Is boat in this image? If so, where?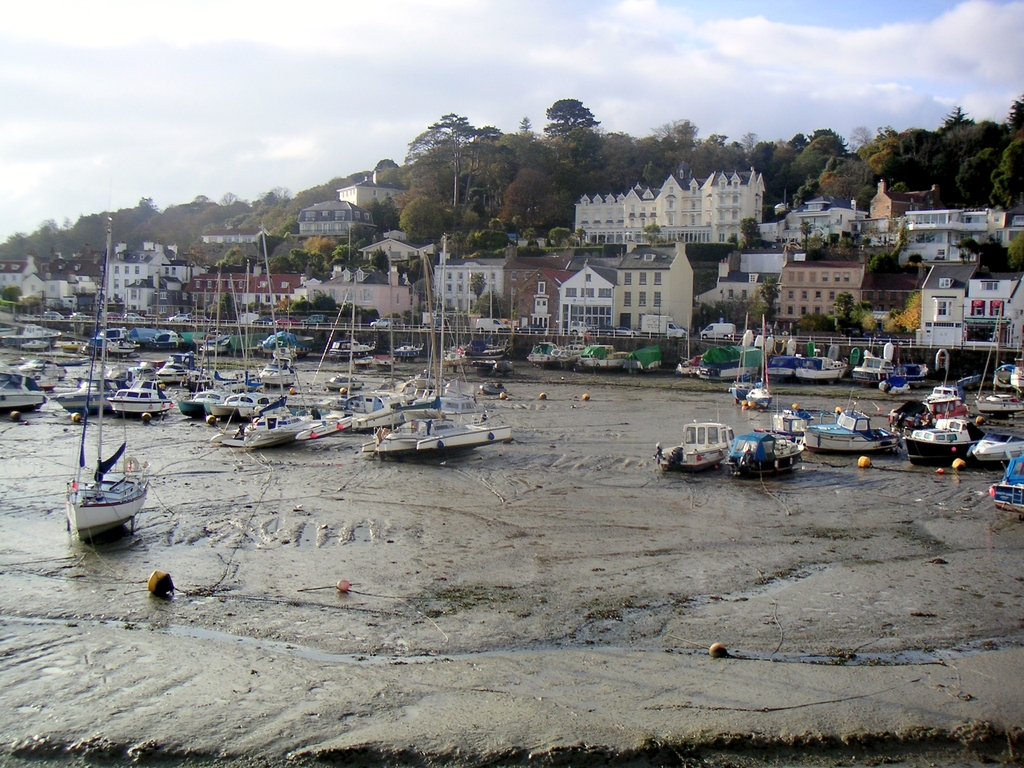
Yes, at (786,355,849,376).
